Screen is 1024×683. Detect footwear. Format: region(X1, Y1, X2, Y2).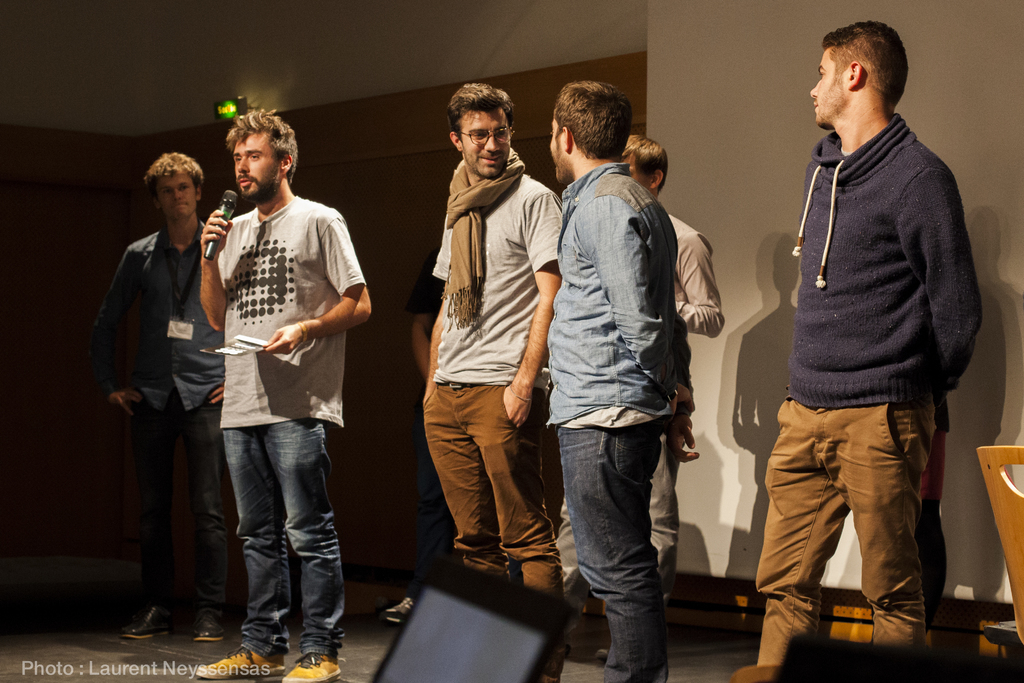
region(117, 609, 181, 641).
